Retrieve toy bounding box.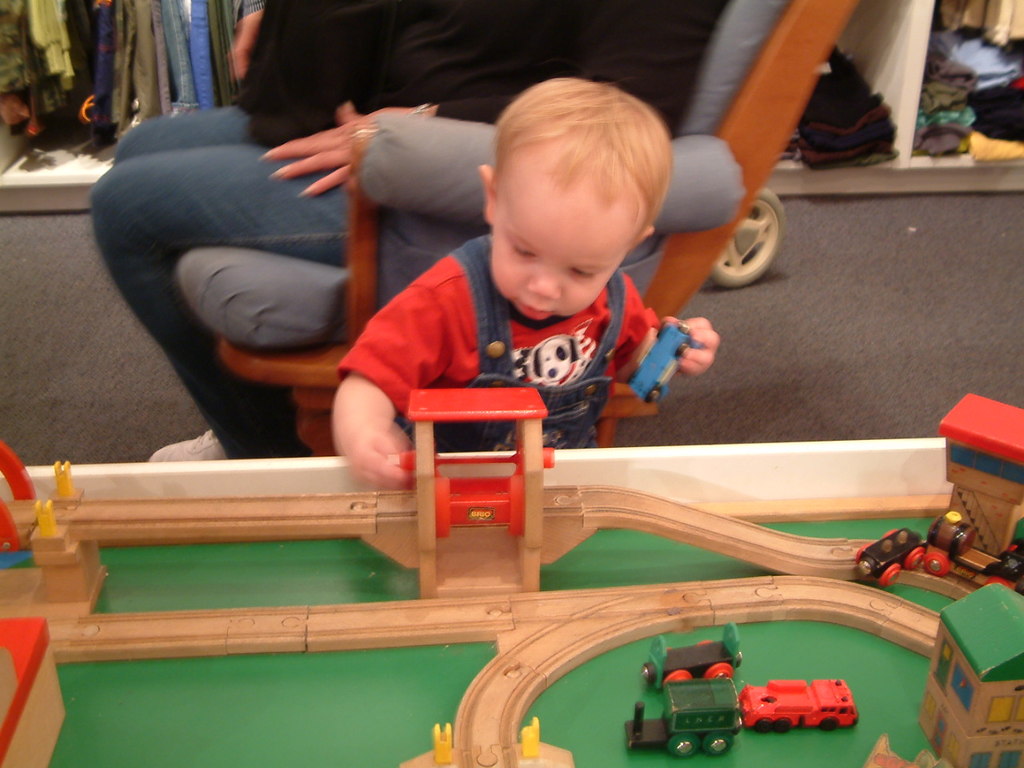
Bounding box: bbox(639, 624, 746, 691).
